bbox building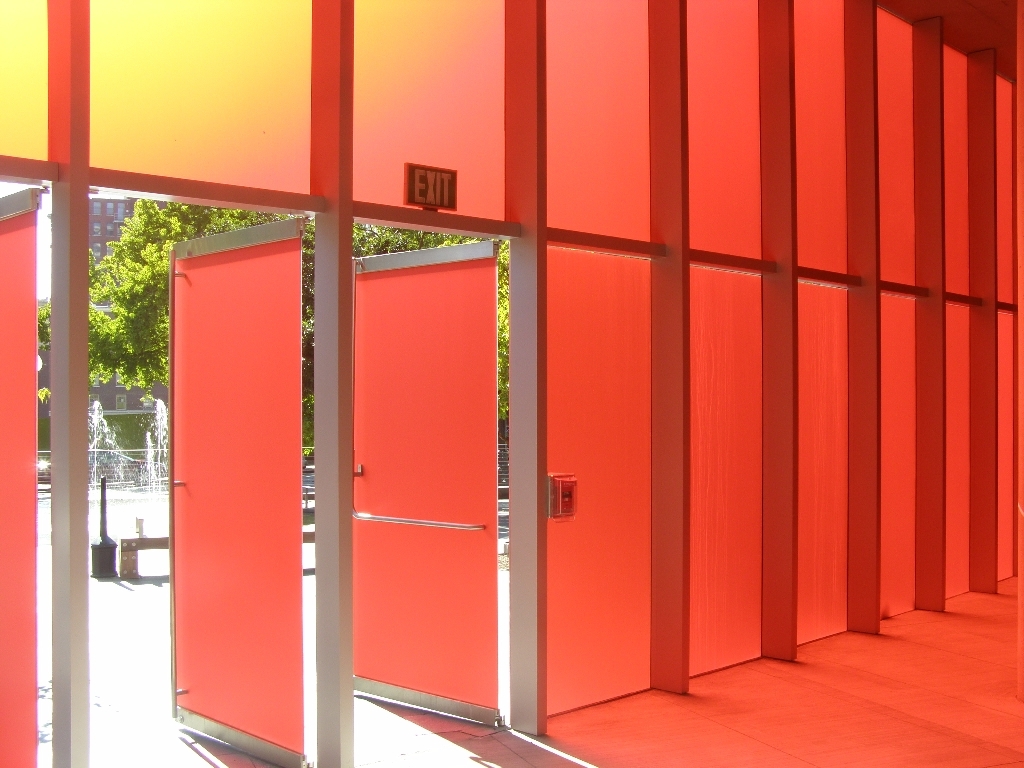
BBox(0, 0, 1023, 767)
